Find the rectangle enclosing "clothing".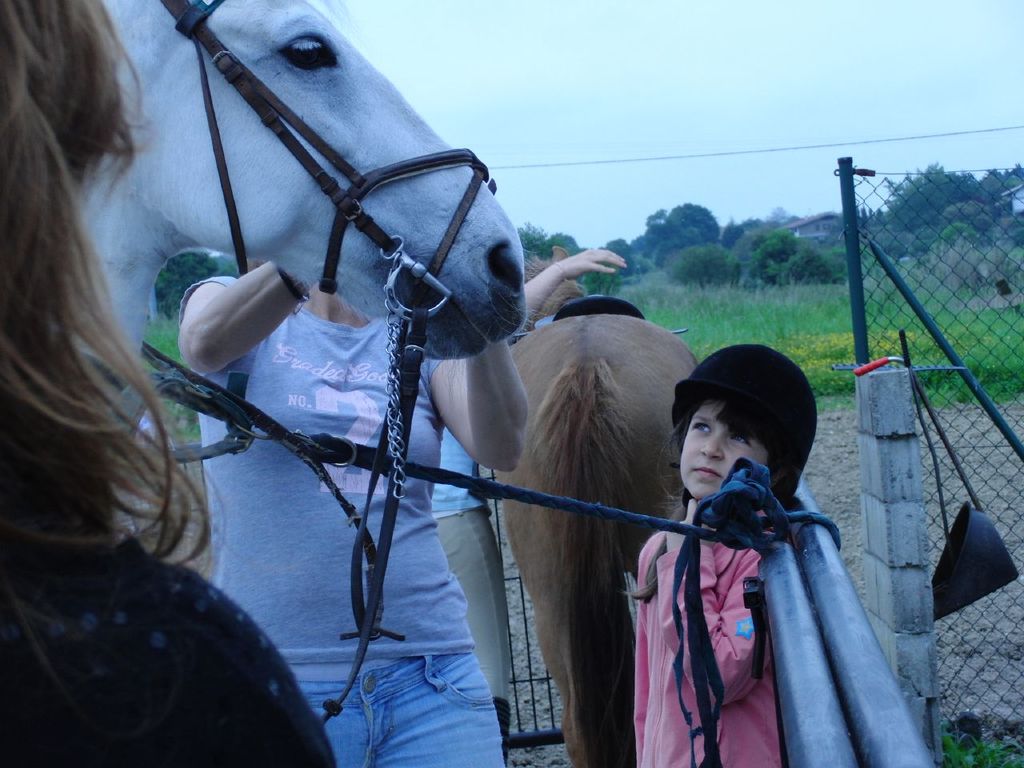
left=1, top=531, right=337, bottom=767.
